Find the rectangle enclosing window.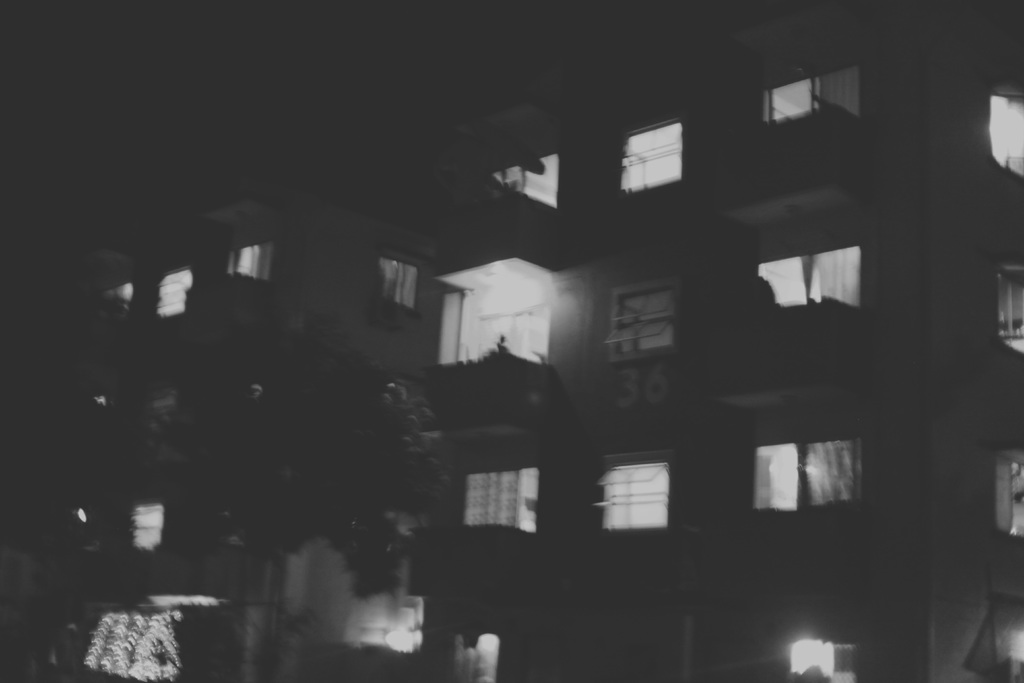
(x1=163, y1=268, x2=186, y2=318).
